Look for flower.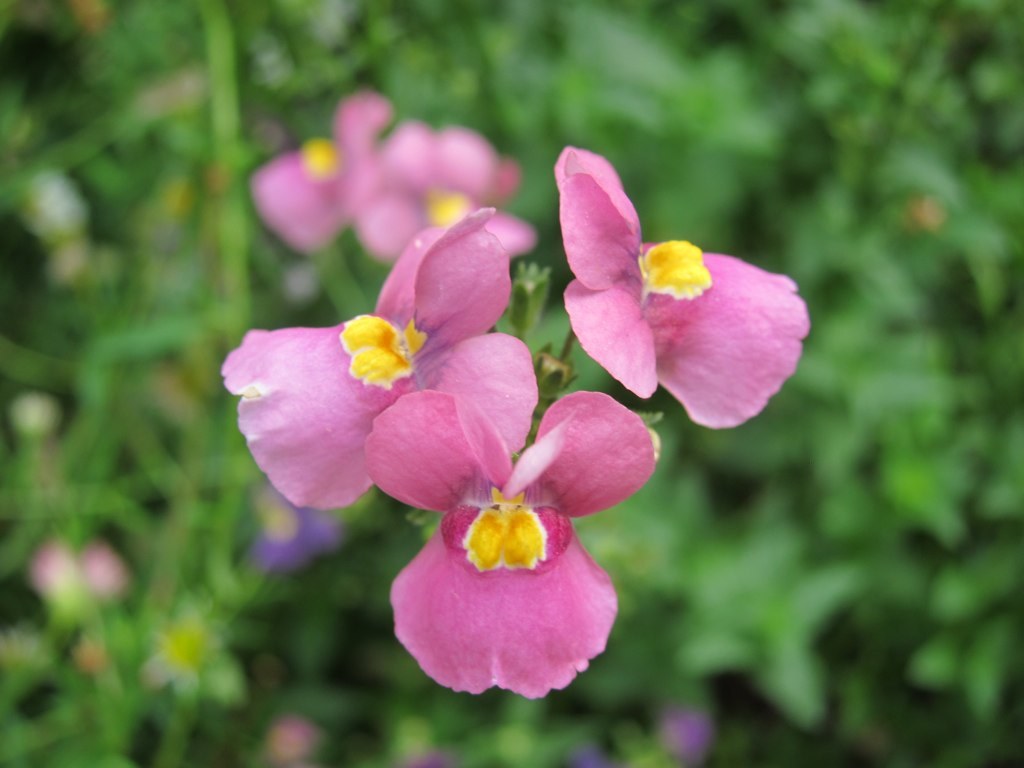
Found: {"left": 556, "top": 146, "right": 805, "bottom": 436}.
